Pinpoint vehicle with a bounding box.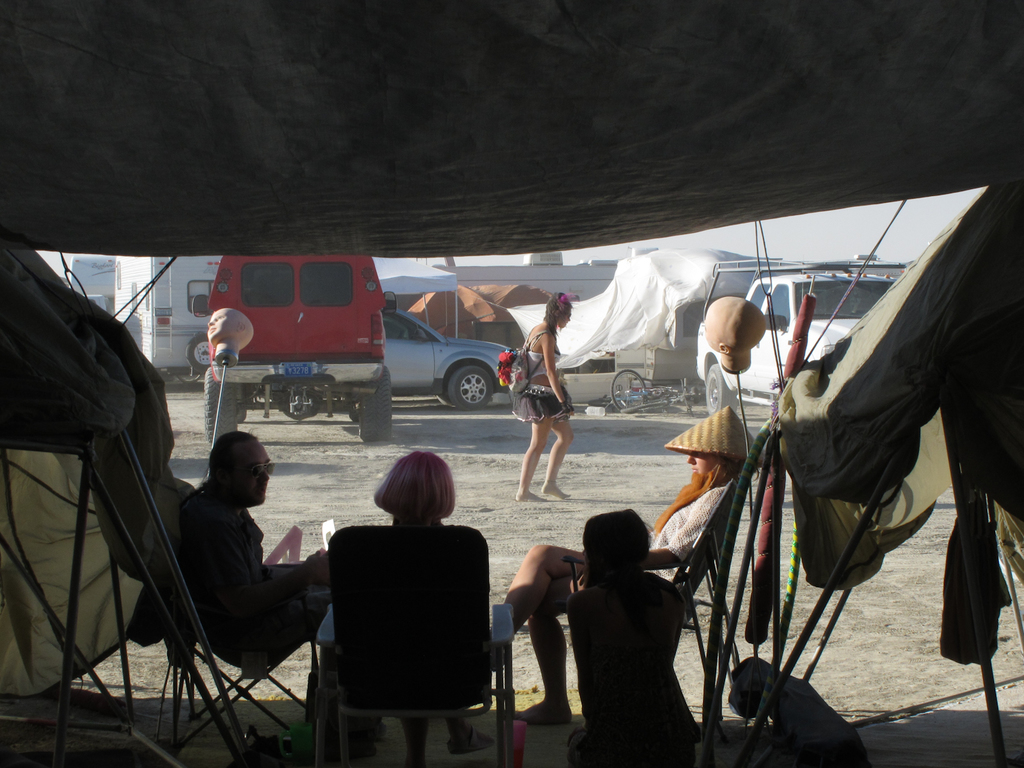
detection(603, 366, 689, 414).
